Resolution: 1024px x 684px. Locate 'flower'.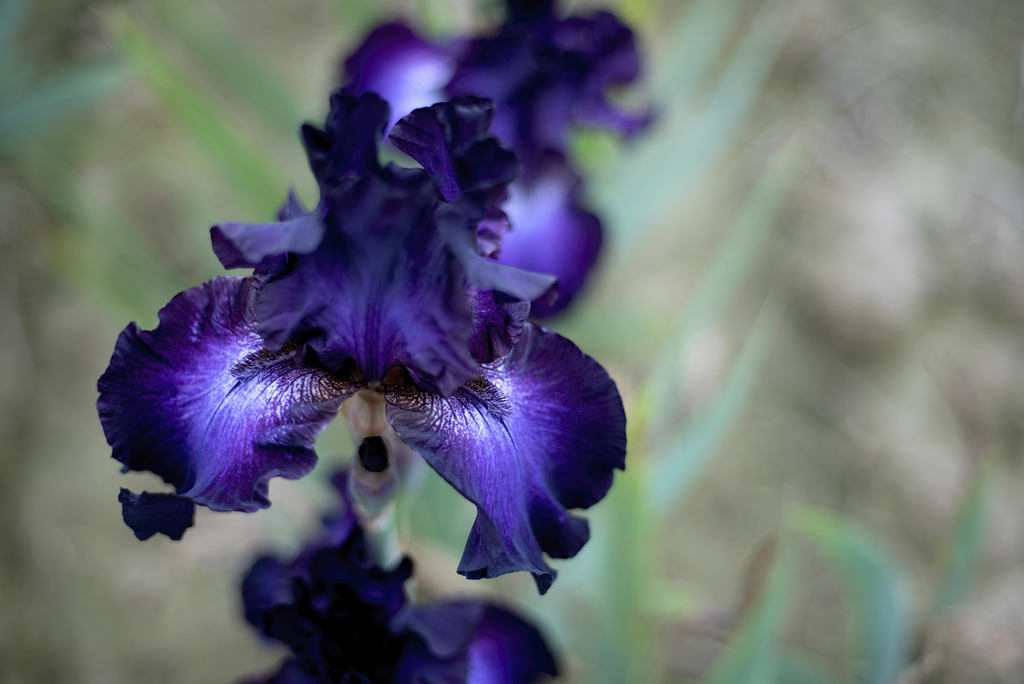
(x1=341, y1=0, x2=649, y2=330).
